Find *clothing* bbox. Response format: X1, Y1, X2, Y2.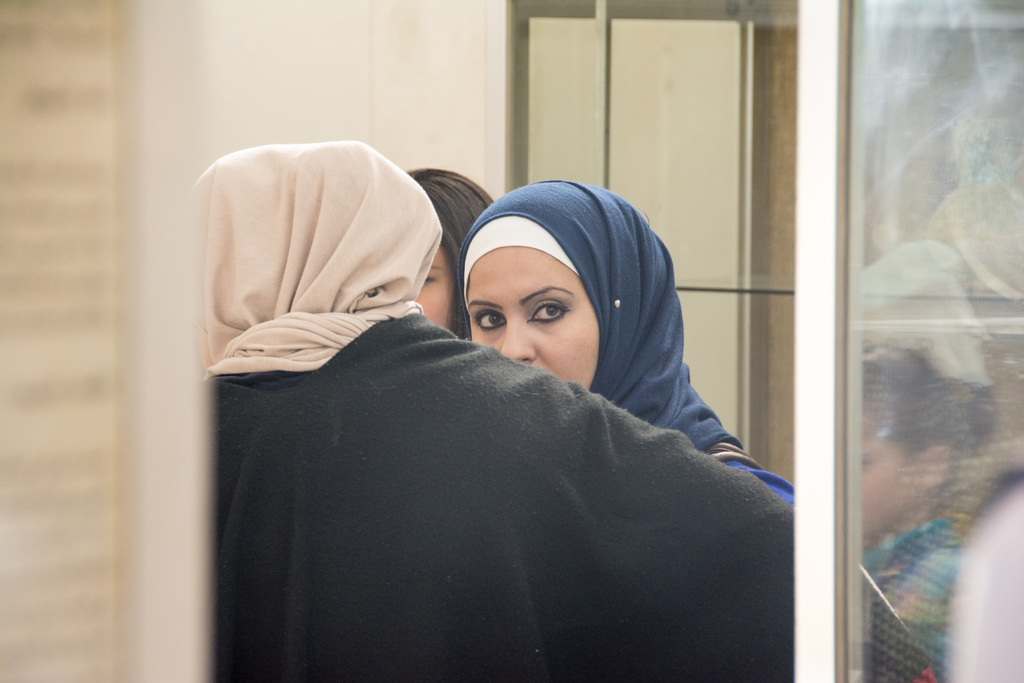
196, 251, 807, 673.
